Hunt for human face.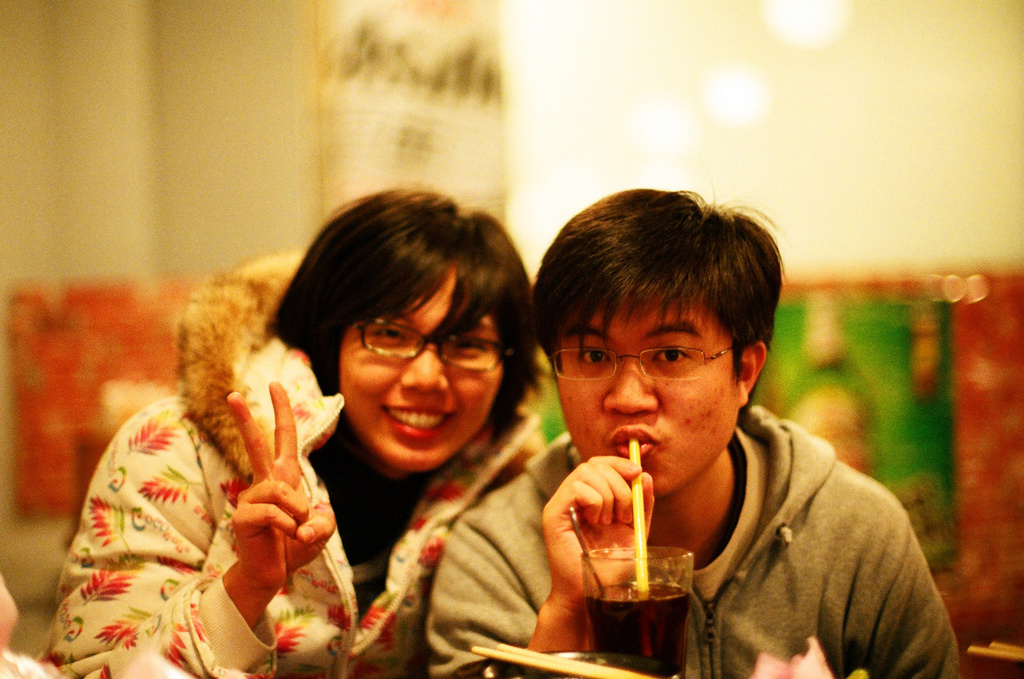
Hunted down at x1=333, y1=261, x2=499, y2=466.
